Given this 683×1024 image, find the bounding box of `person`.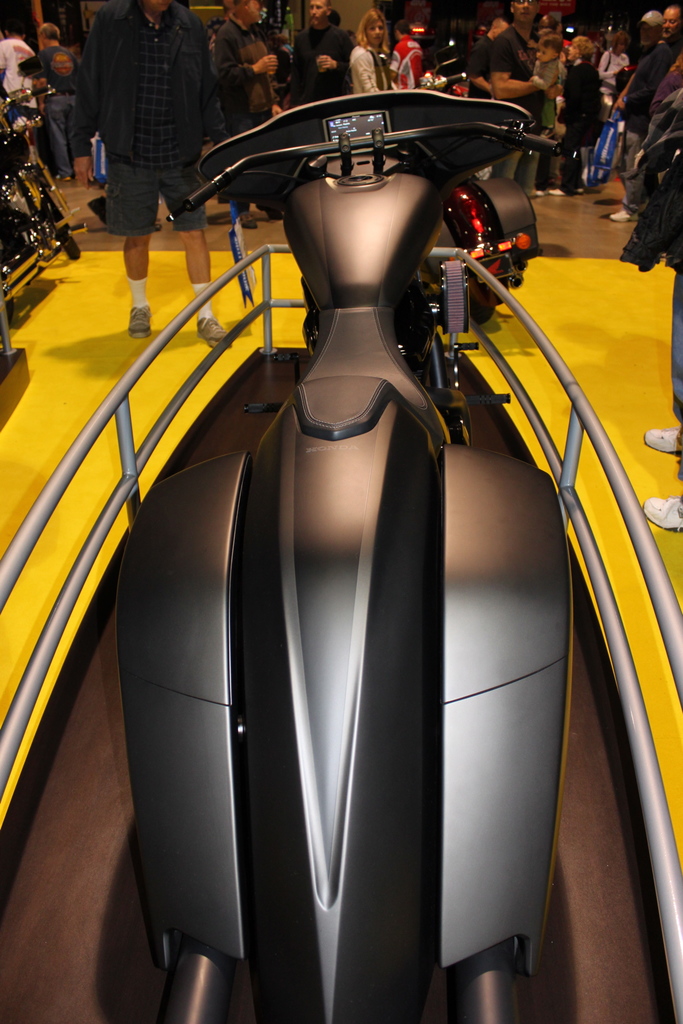
<bbox>0, 27, 31, 172</bbox>.
